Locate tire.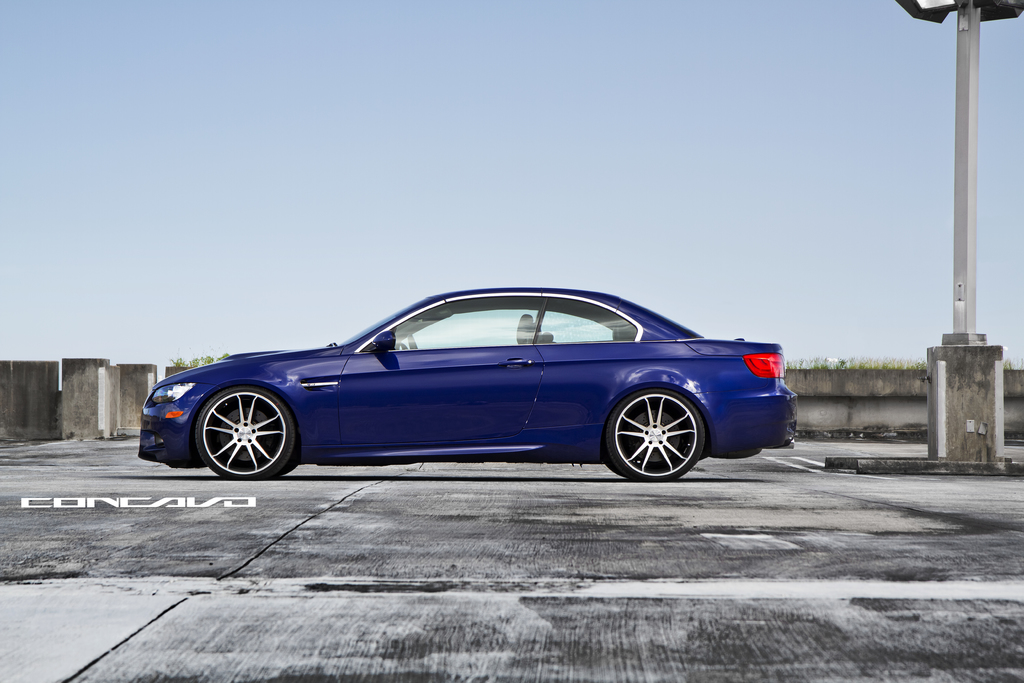
Bounding box: Rect(191, 386, 302, 481).
